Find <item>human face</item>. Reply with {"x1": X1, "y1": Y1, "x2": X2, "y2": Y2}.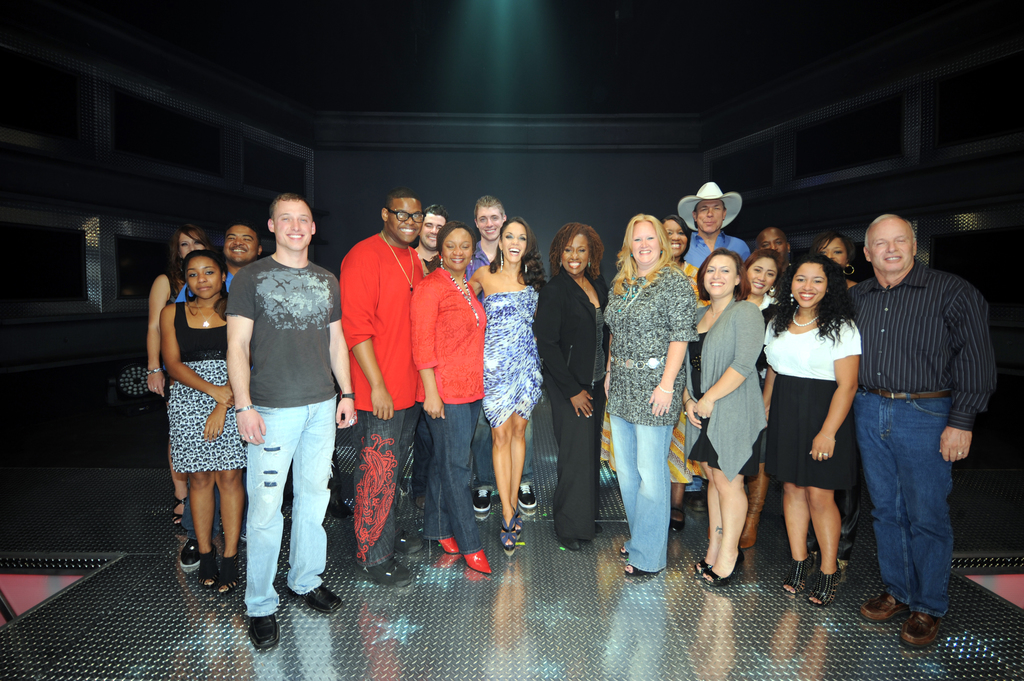
{"x1": 479, "y1": 204, "x2": 508, "y2": 236}.
